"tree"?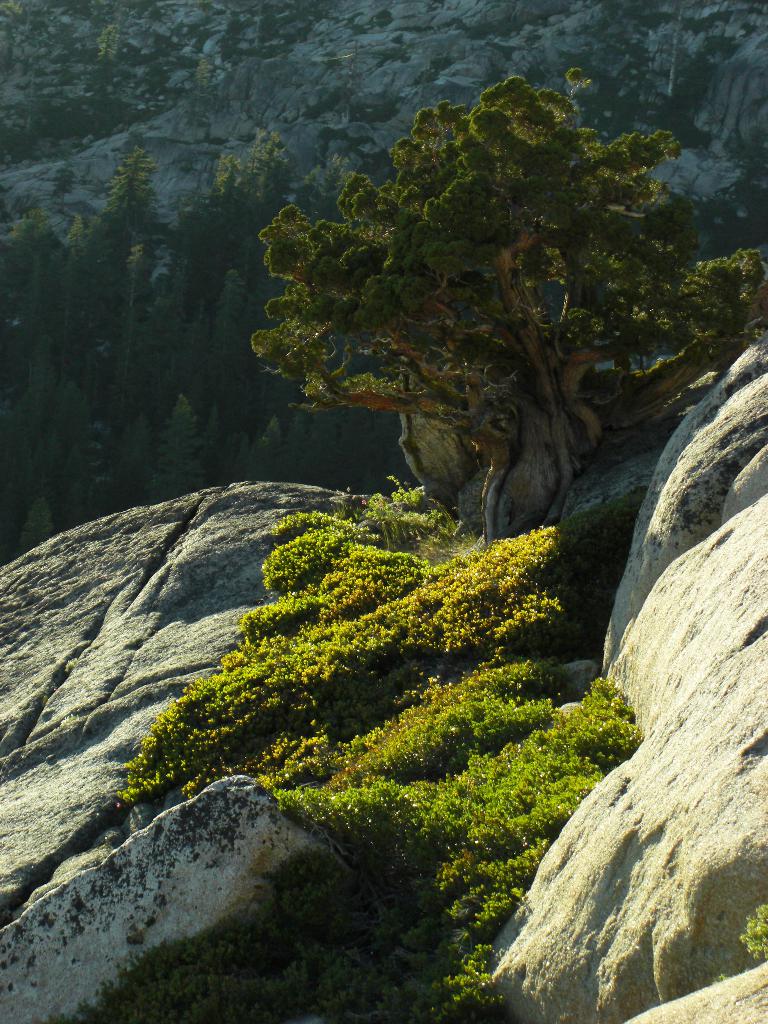
(left=95, top=21, right=121, bottom=68)
